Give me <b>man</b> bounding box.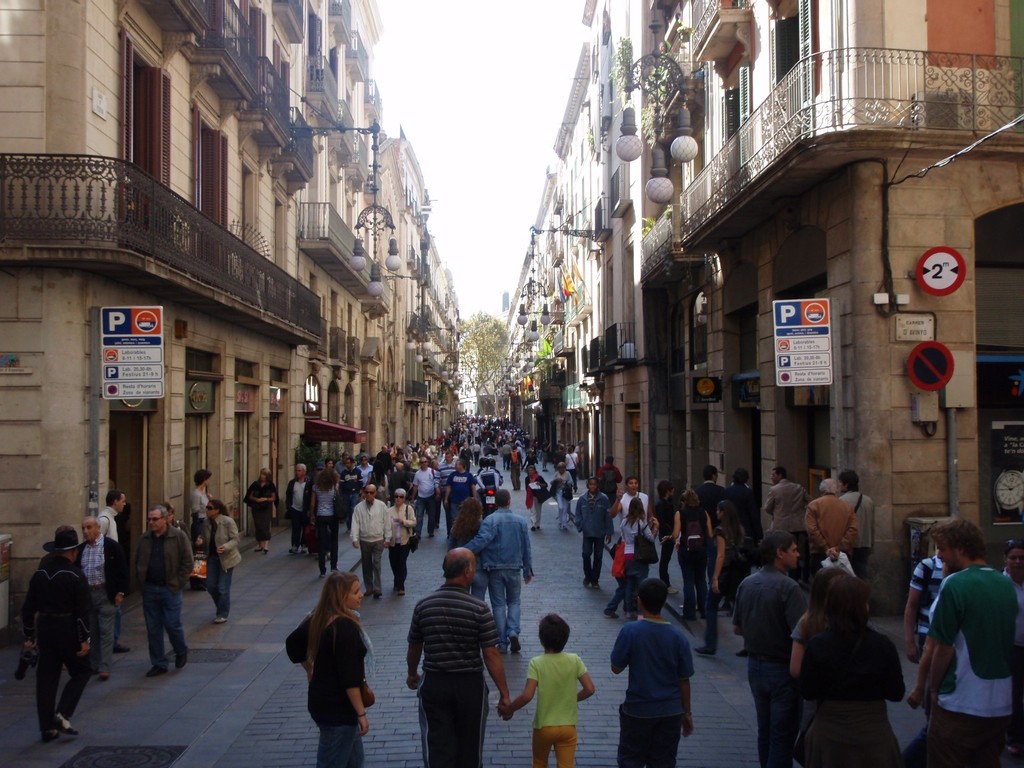
<region>73, 517, 131, 679</region>.
